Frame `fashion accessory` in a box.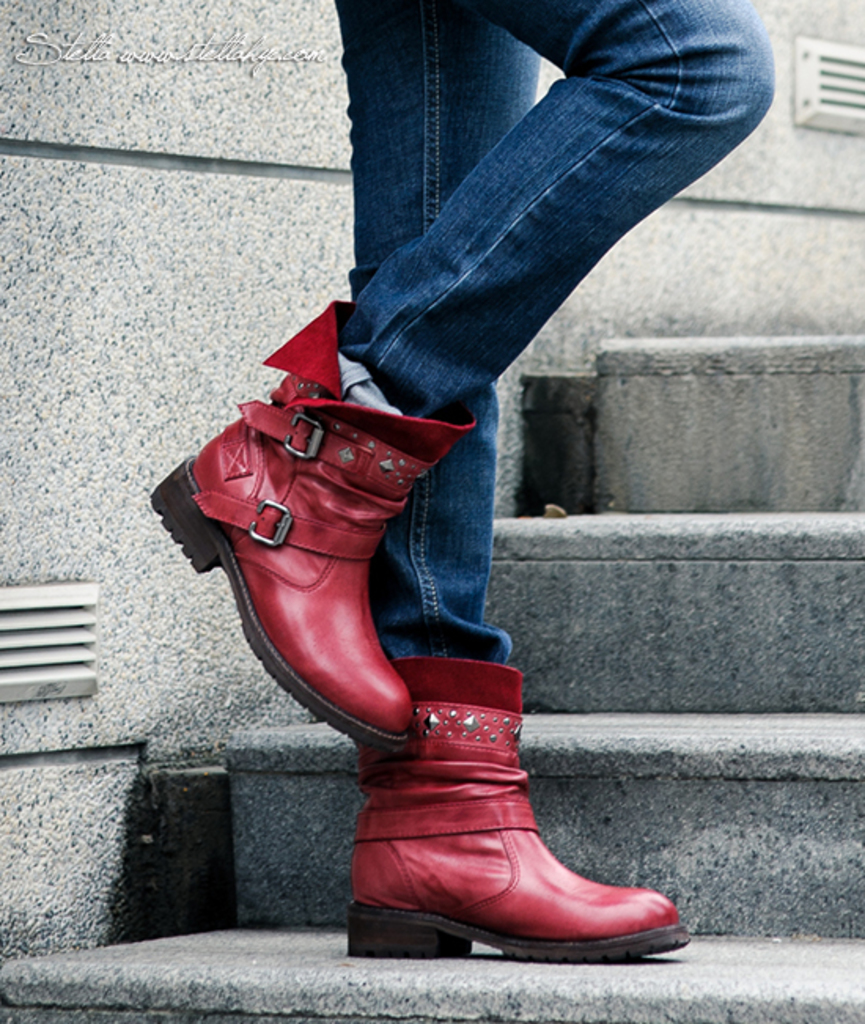
bbox(145, 305, 469, 758).
